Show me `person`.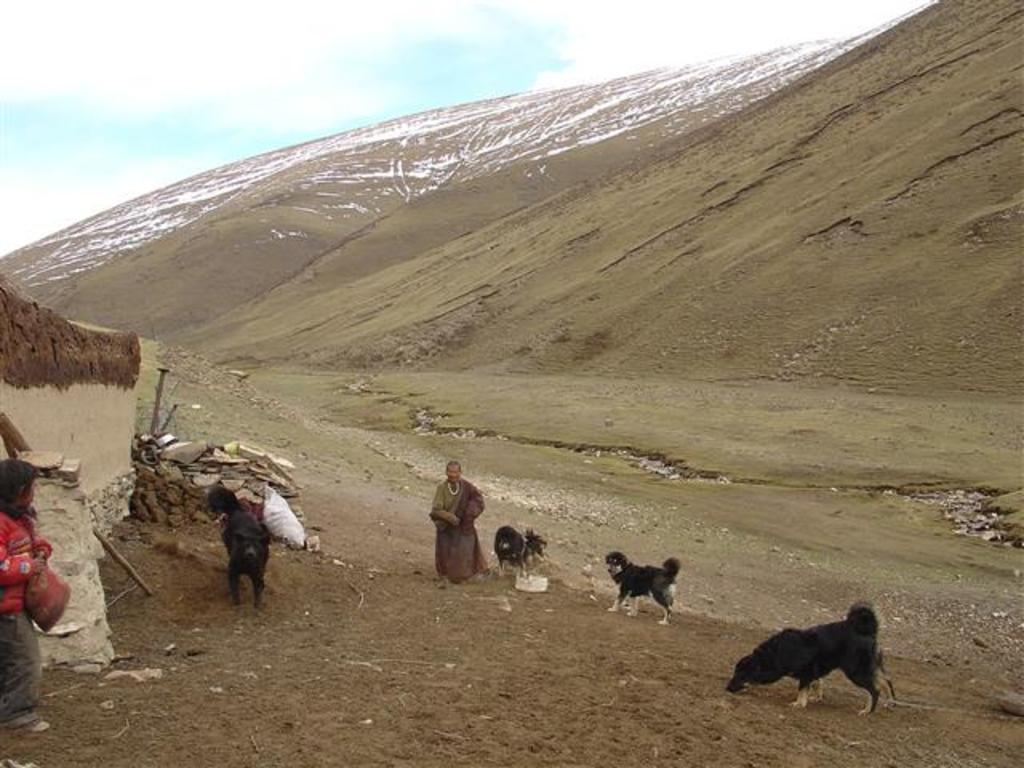
`person` is here: left=432, top=461, right=483, bottom=582.
